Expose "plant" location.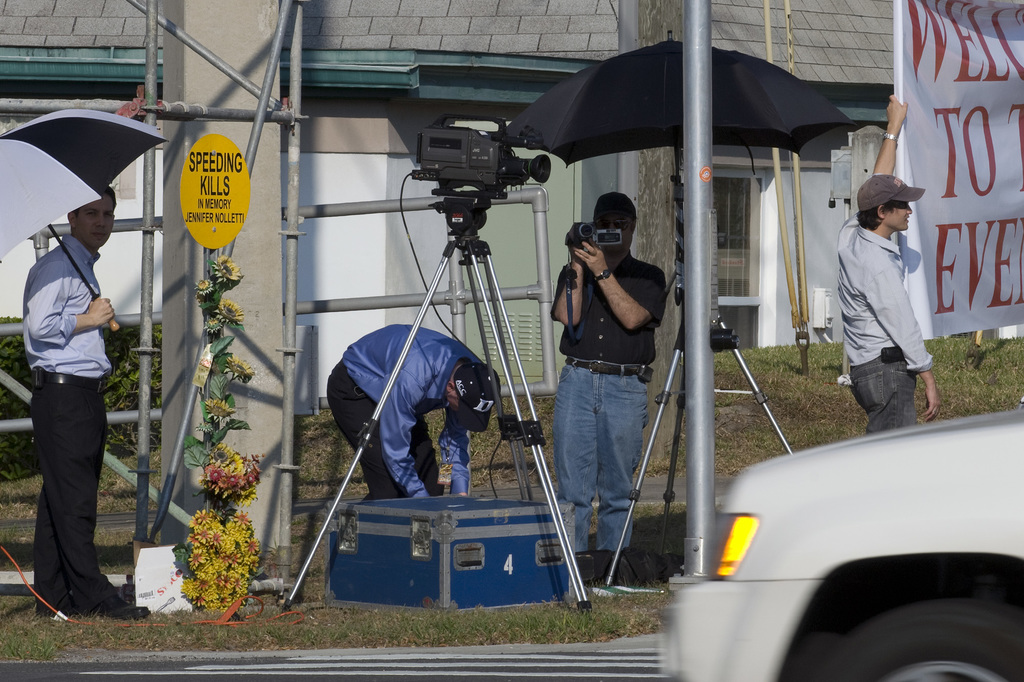
Exposed at bbox(191, 251, 254, 444).
